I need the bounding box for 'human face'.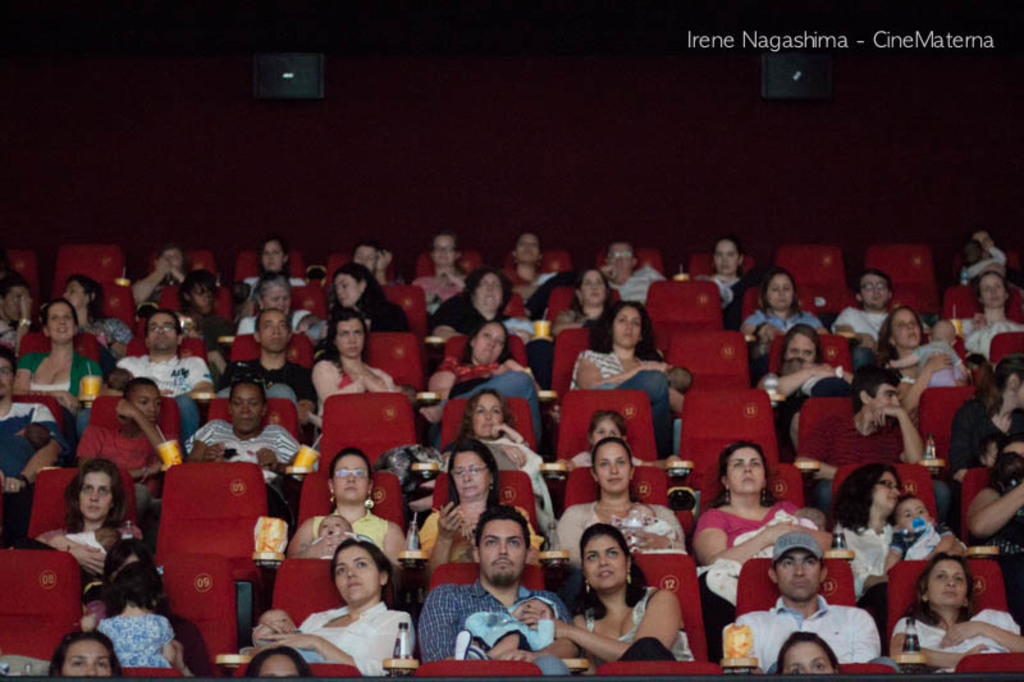
Here it is: x1=580 y1=274 x2=605 y2=302.
